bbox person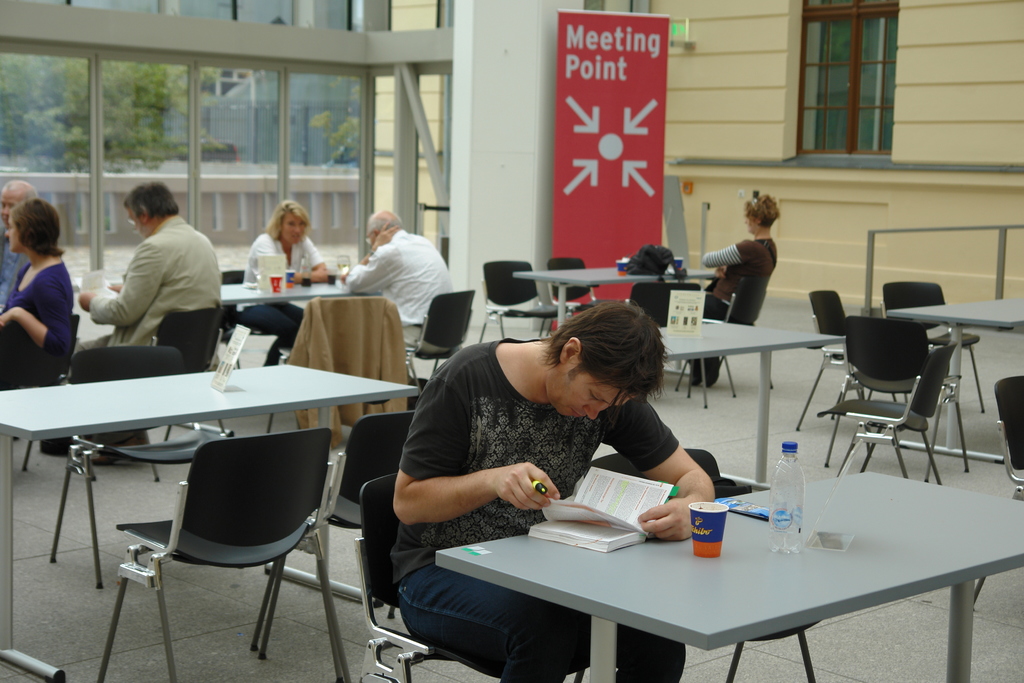
crop(86, 172, 216, 379)
